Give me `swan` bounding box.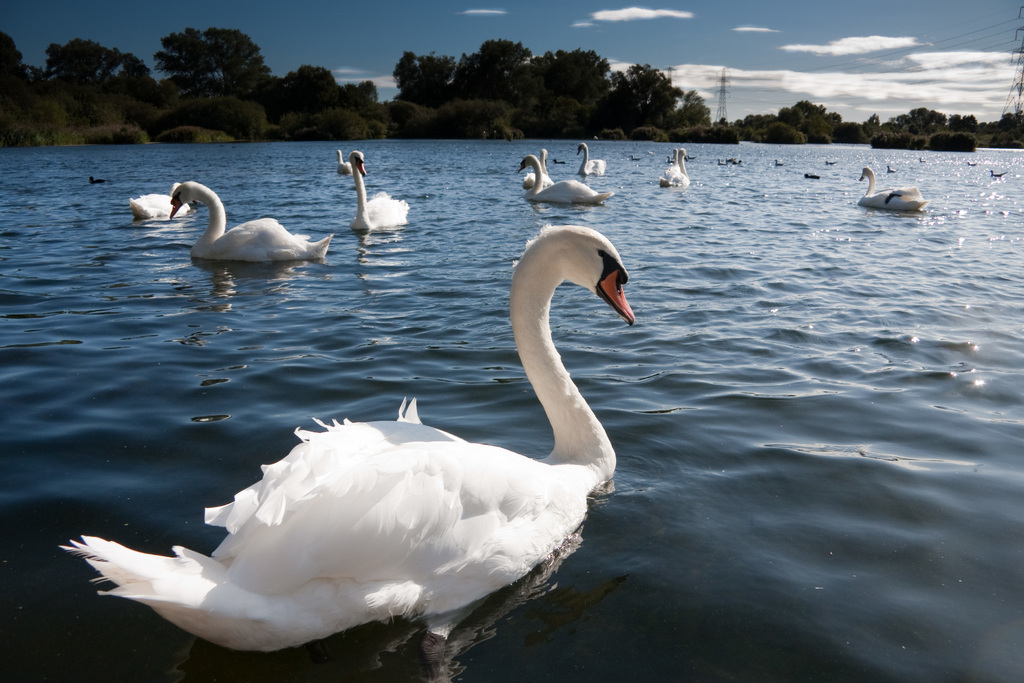
select_region(334, 147, 350, 173).
